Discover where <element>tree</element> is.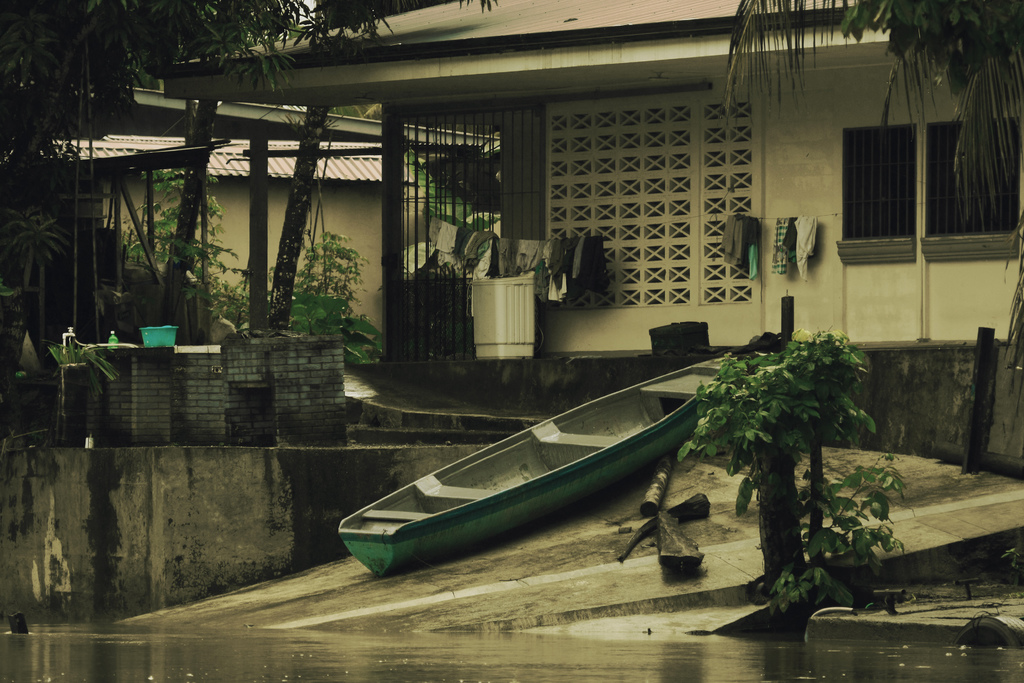
Discovered at [left=0, top=0, right=499, bottom=427].
